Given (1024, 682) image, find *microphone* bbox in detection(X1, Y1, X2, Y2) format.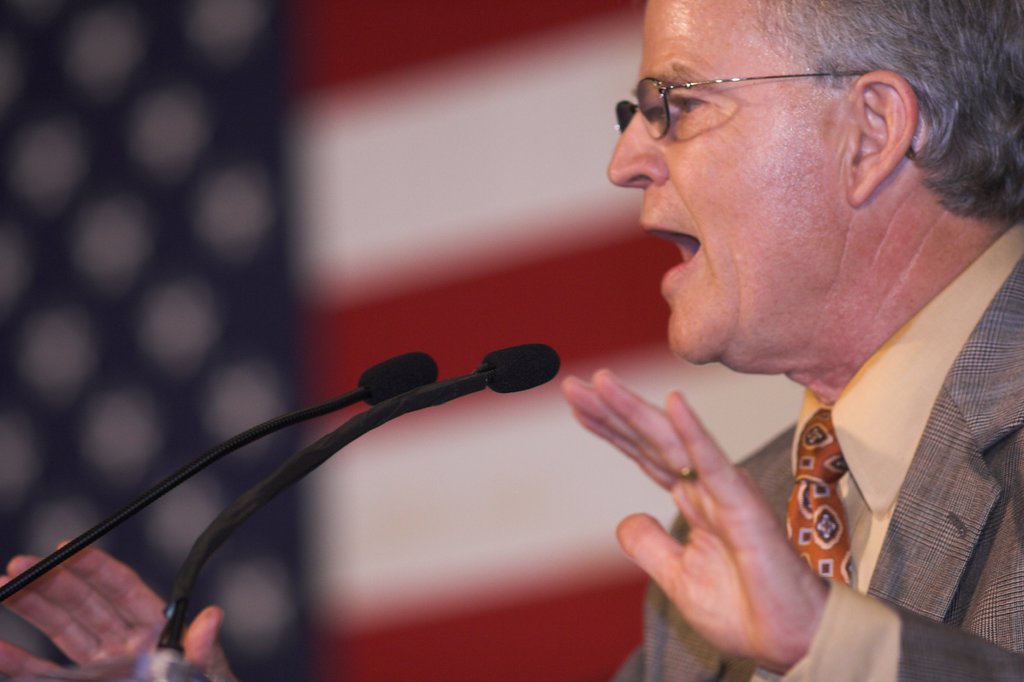
detection(481, 346, 560, 393).
